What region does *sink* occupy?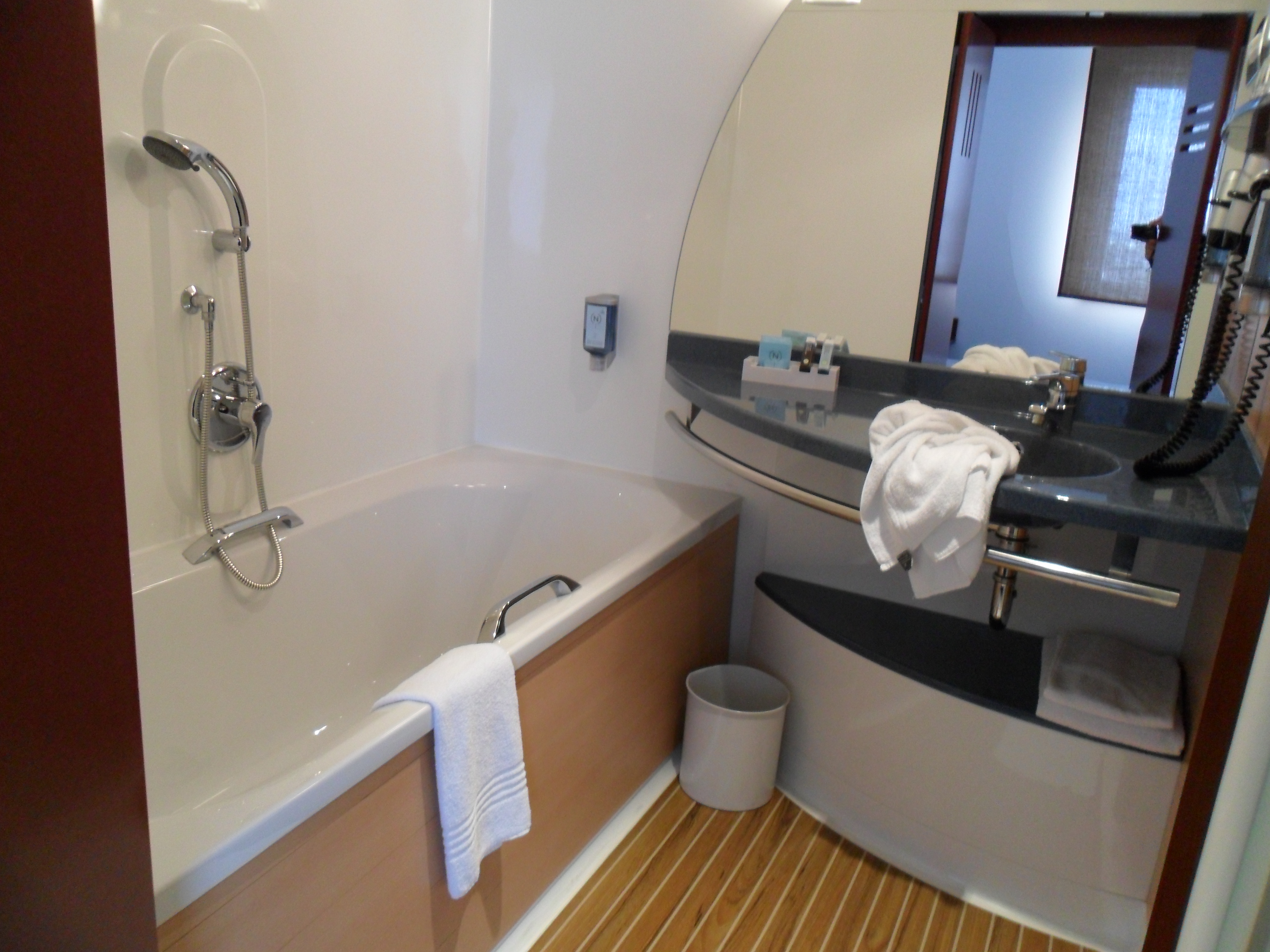
l=311, t=117, r=356, b=154.
